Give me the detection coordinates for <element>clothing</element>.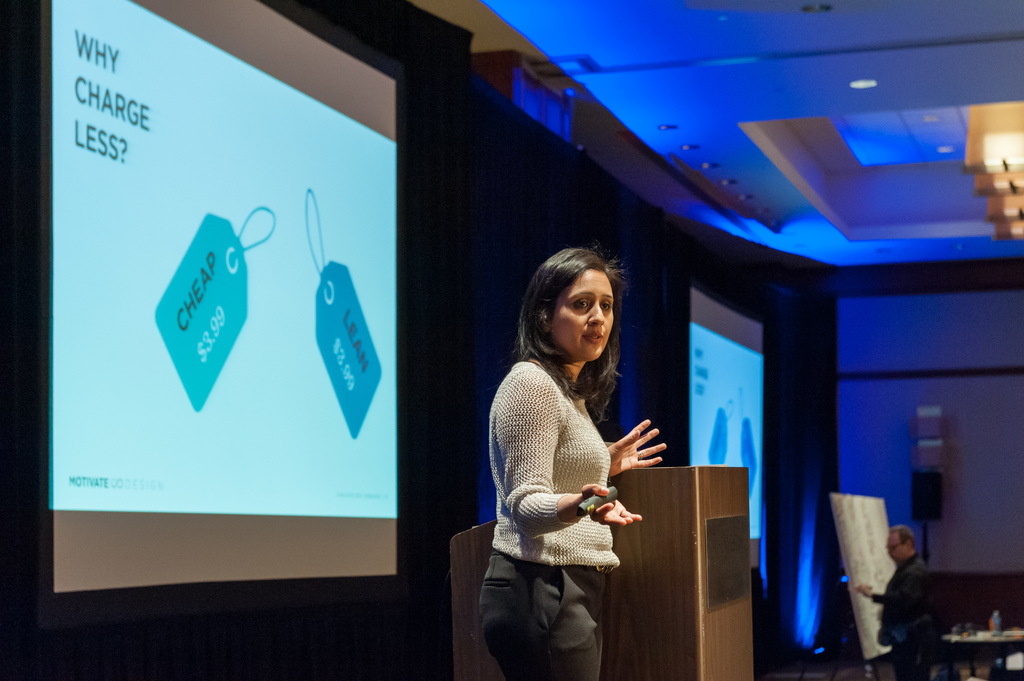
crop(479, 365, 620, 680).
